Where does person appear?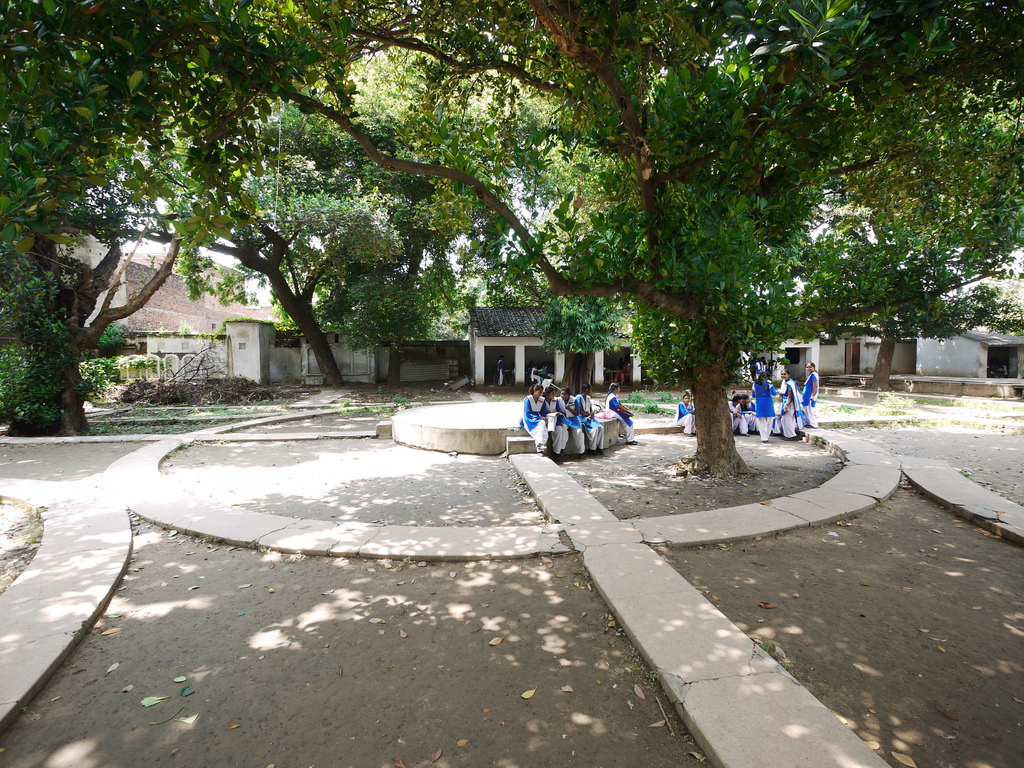
Appears at region(574, 387, 609, 458).
